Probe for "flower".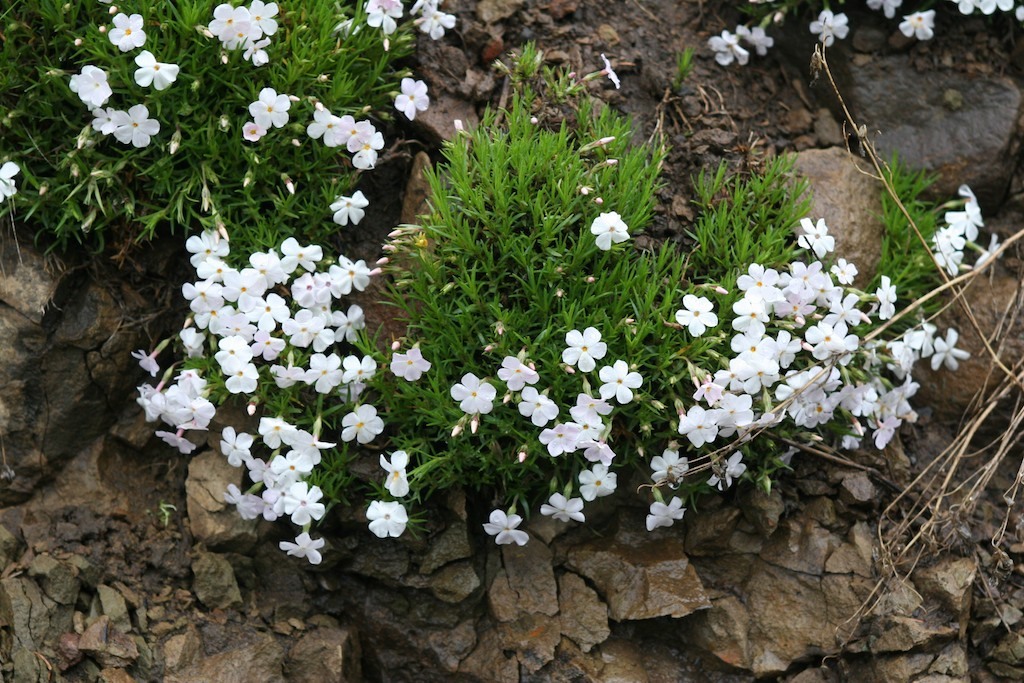
Probe result: [left=391, top=347, right=433, bottom=381].
